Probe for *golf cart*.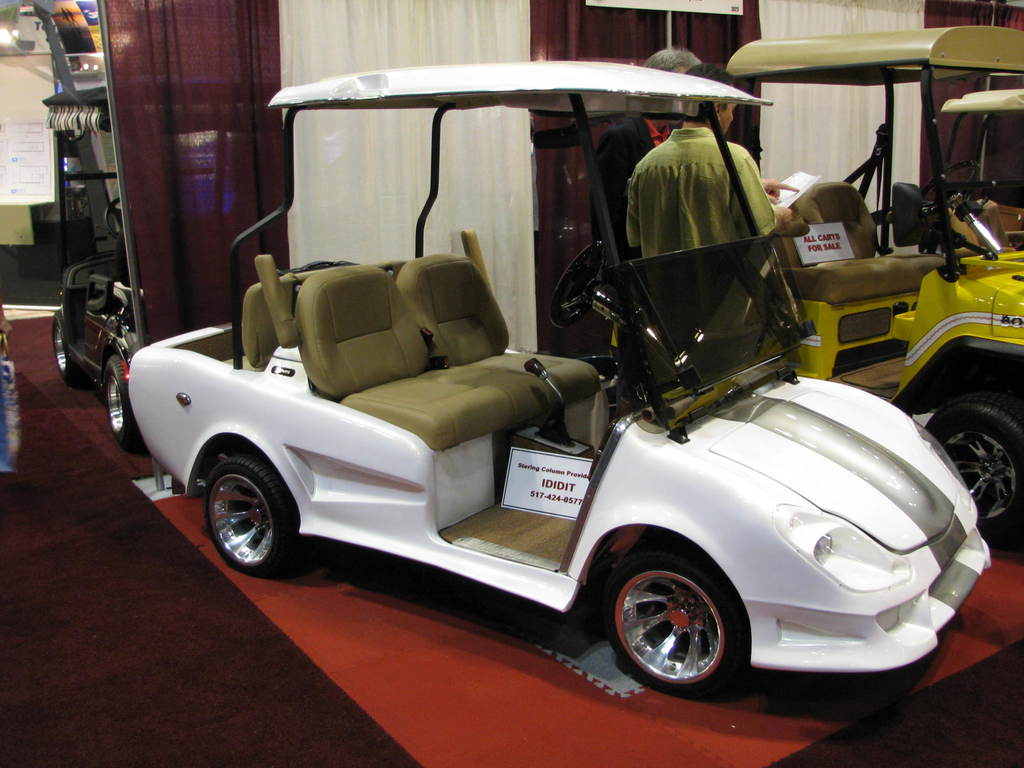
Probe result: detection(940, 88, 1023, 262).
